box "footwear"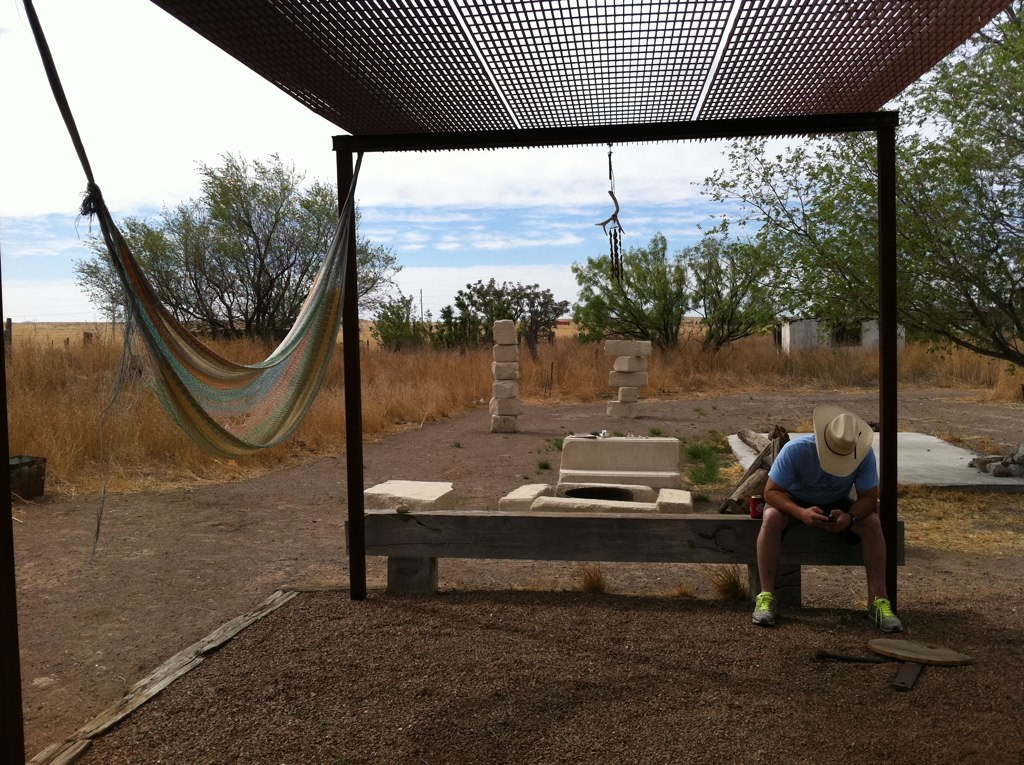
(left=869, top=595, right=904, bottom=633)
